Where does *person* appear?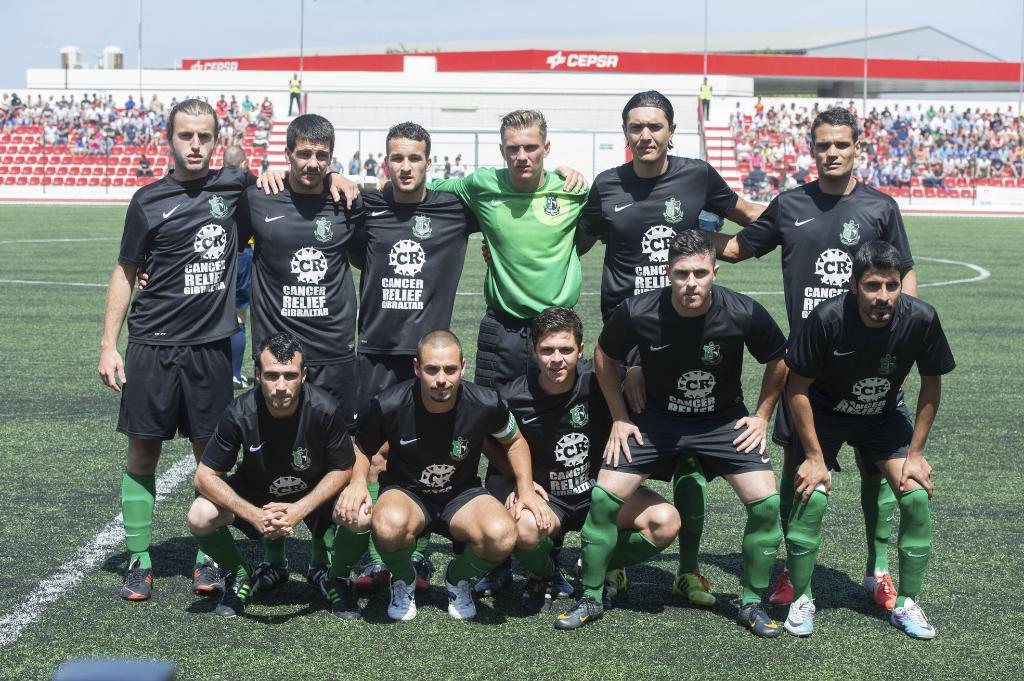
Appears at [left=486, top=307, right=682, bottom=613].
